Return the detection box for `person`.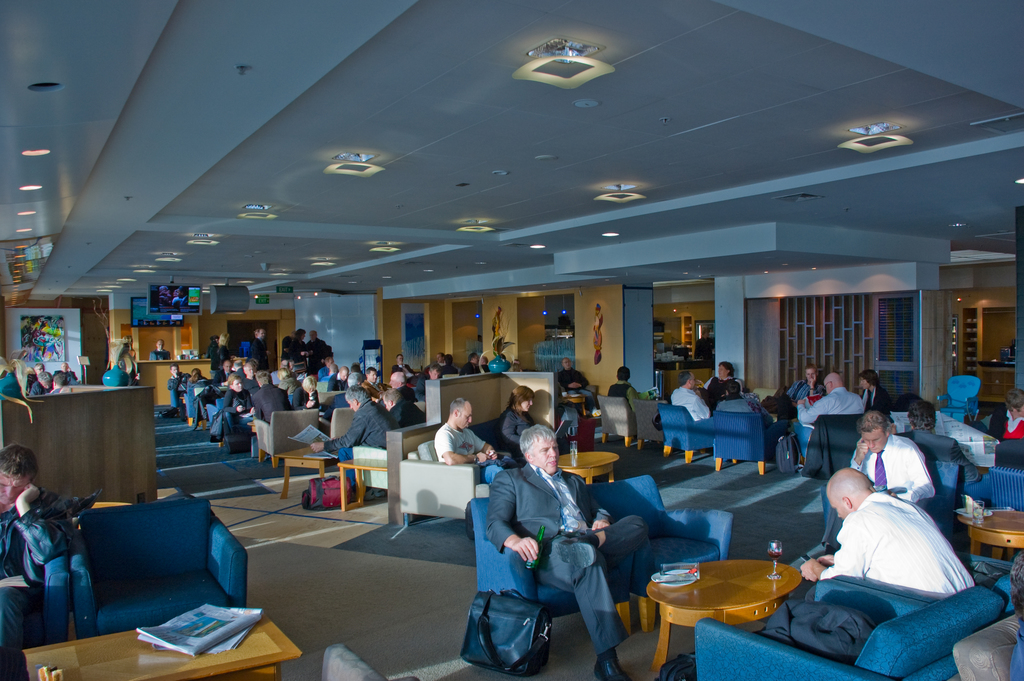
[291, 378, 323, 411].
